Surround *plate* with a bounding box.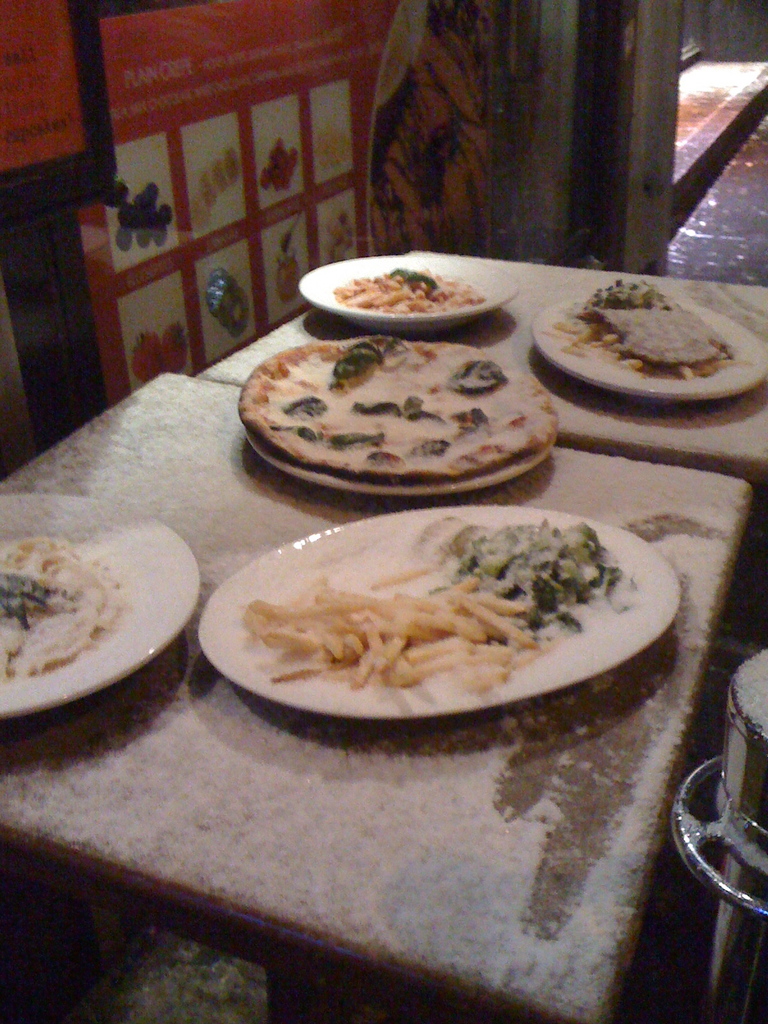
0, 493, 202, 720.
